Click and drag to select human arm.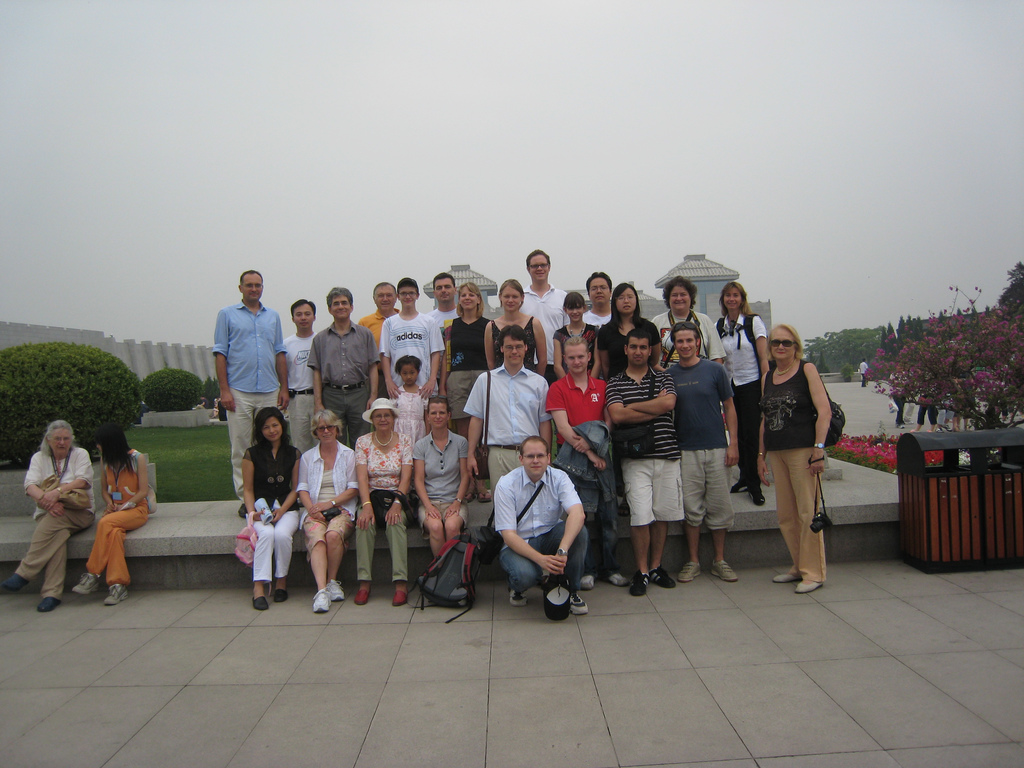
Selection: (354, 435, 375, 532).
